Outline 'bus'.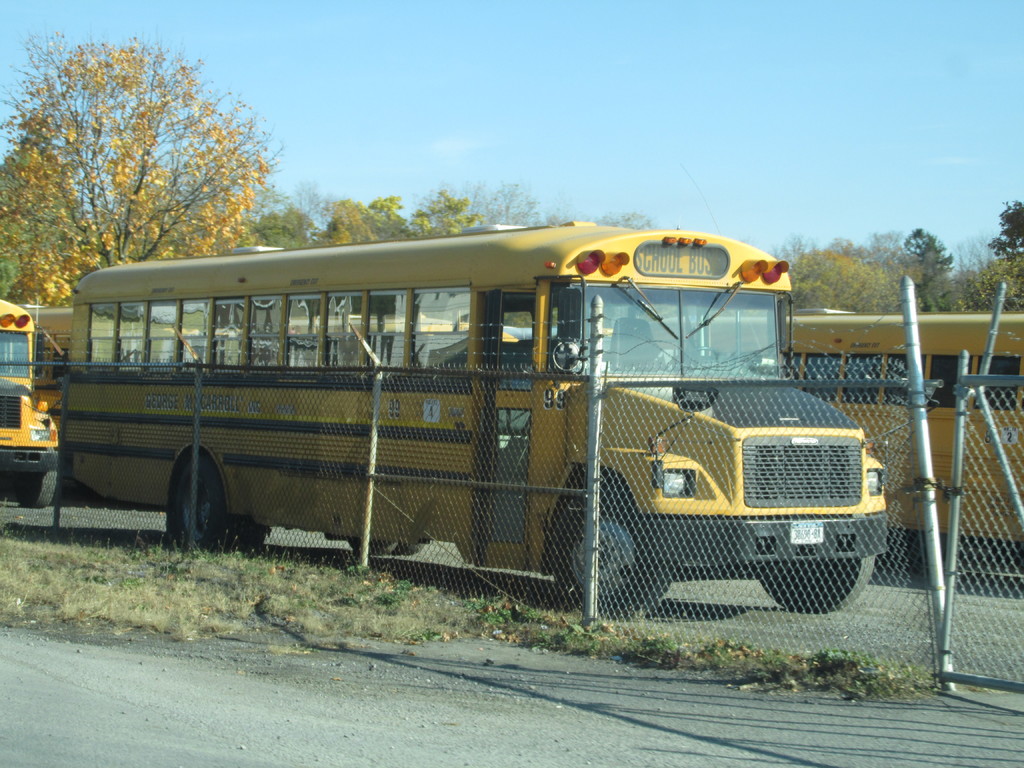
Outline: <bbox>22, 296, 74, 412</bbox>.
